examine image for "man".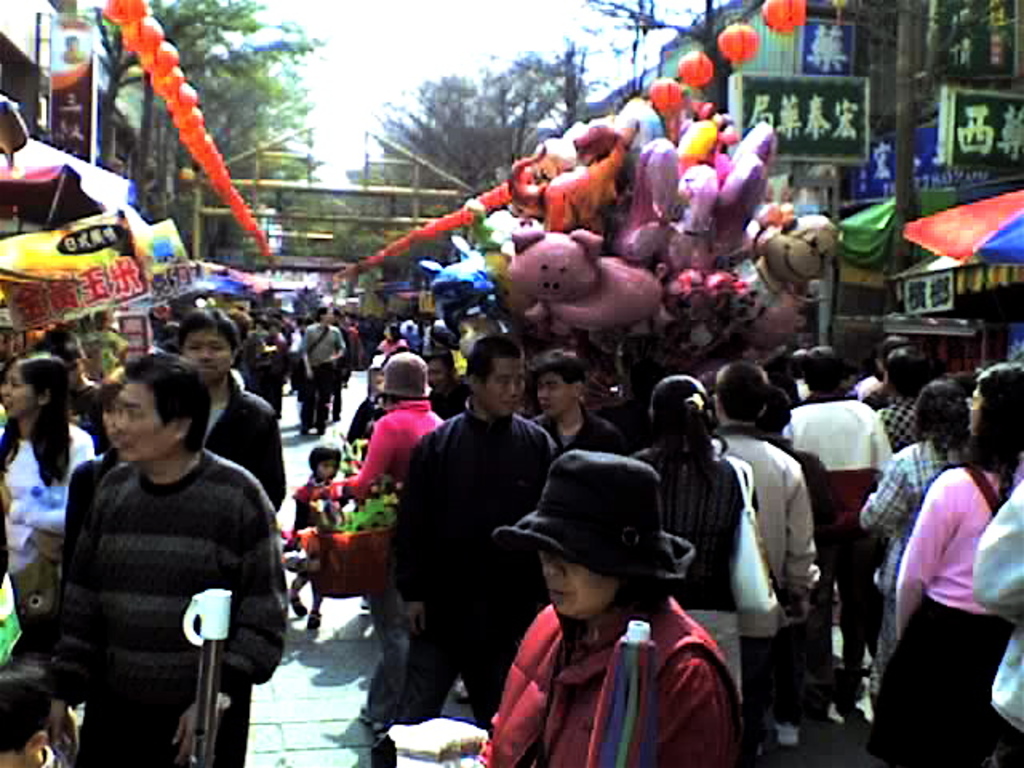
Examination result: x1=792, y1=347, x2=898, y2=702.
